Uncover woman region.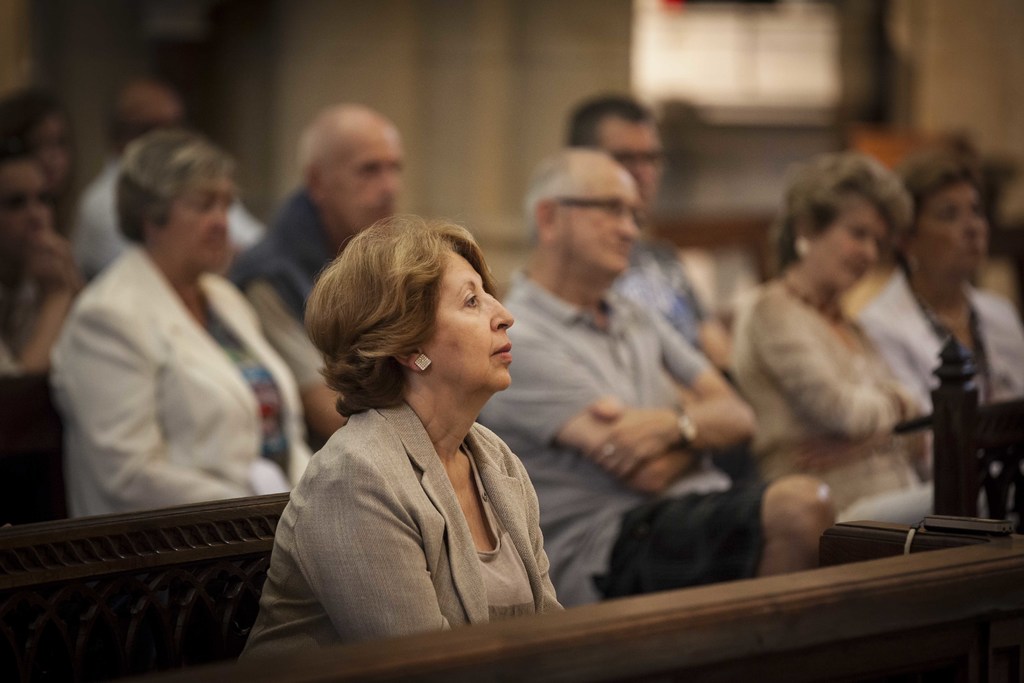
Uncovered: [59,126,318,529].
